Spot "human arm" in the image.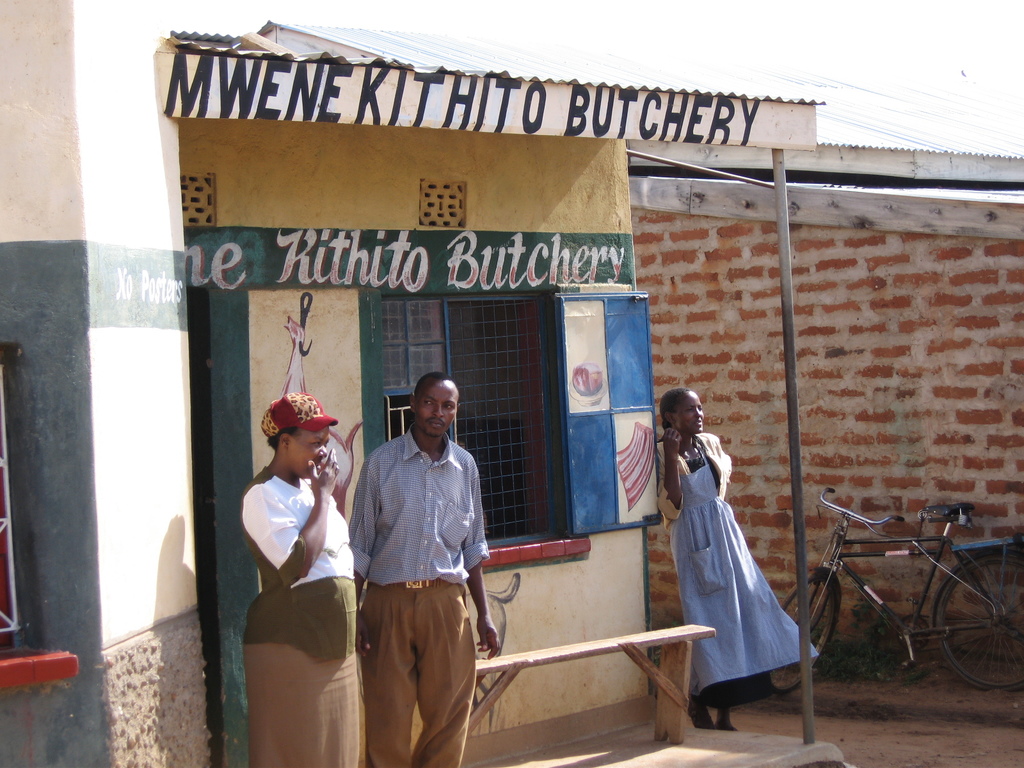
"human arm" found at x1=346 y1=452 x2=376 y2=598.
